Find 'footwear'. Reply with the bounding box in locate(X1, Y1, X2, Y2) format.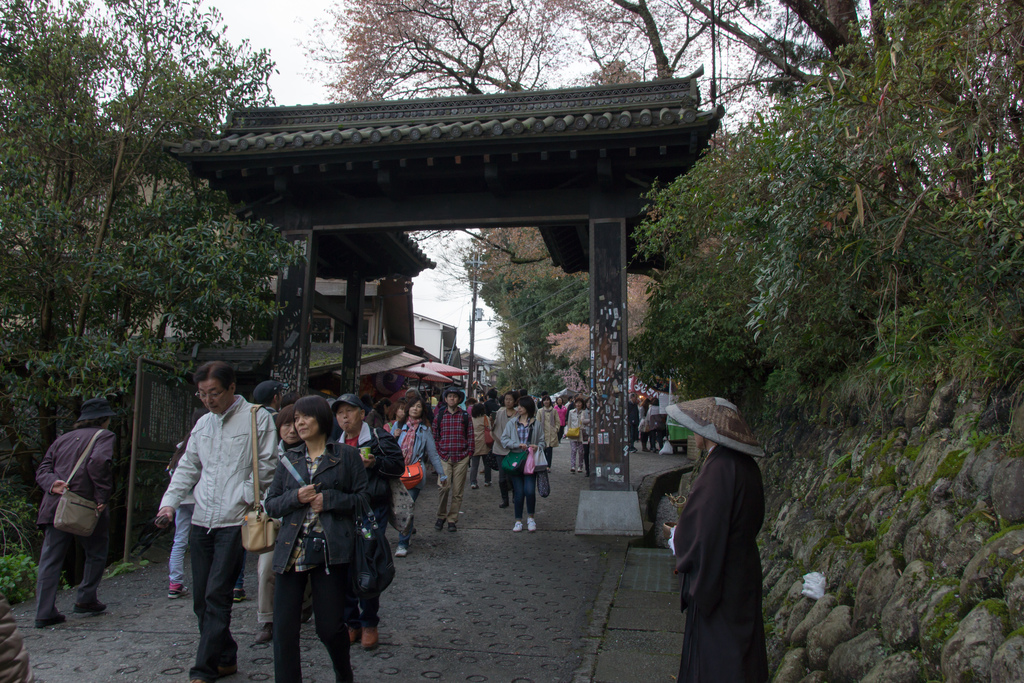
locate(524, 514, 545, 531).
